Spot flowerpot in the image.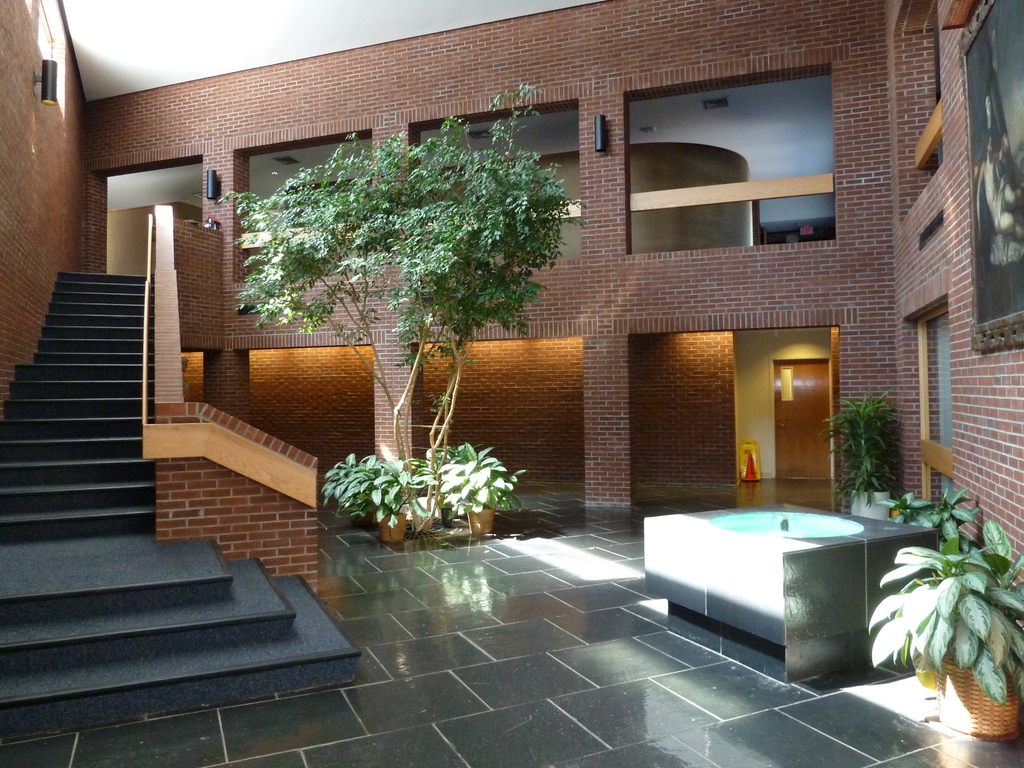
flowerpot found at crop(852, 488, 890, 518).
